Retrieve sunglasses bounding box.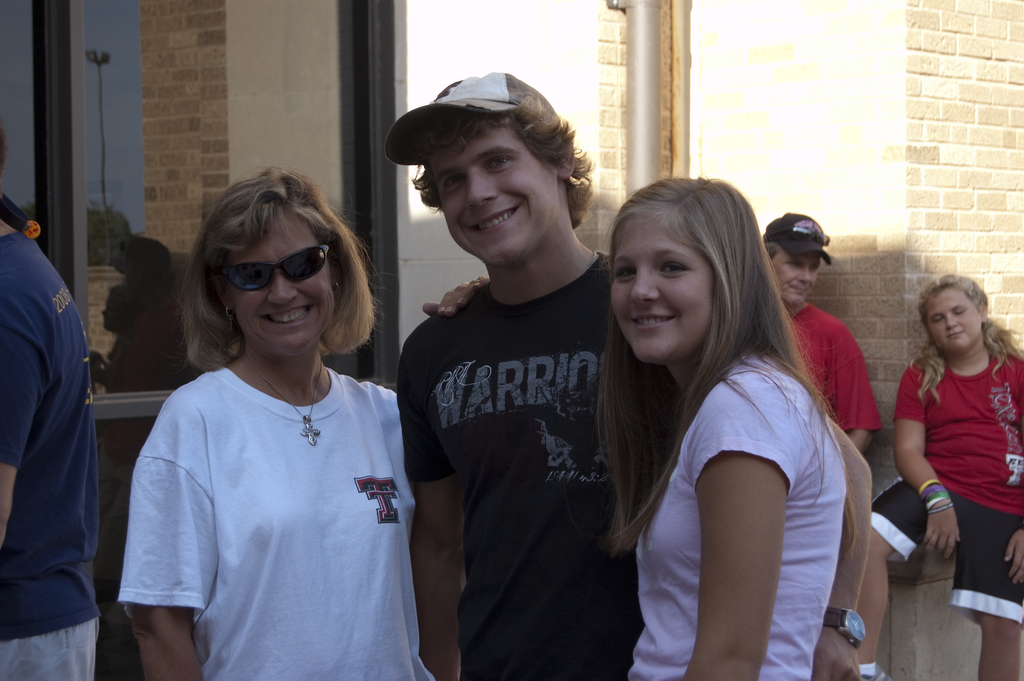
Bounding box: select_region(765, 220, 829, 246).
